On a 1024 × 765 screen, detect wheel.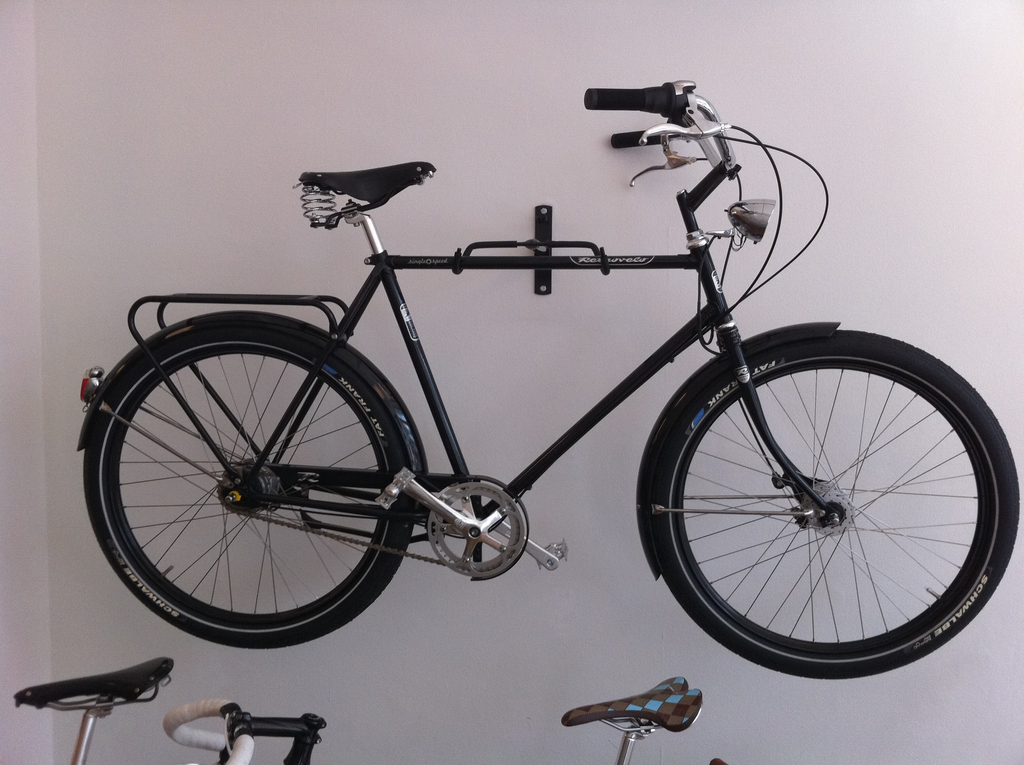
84 307 414 654.
